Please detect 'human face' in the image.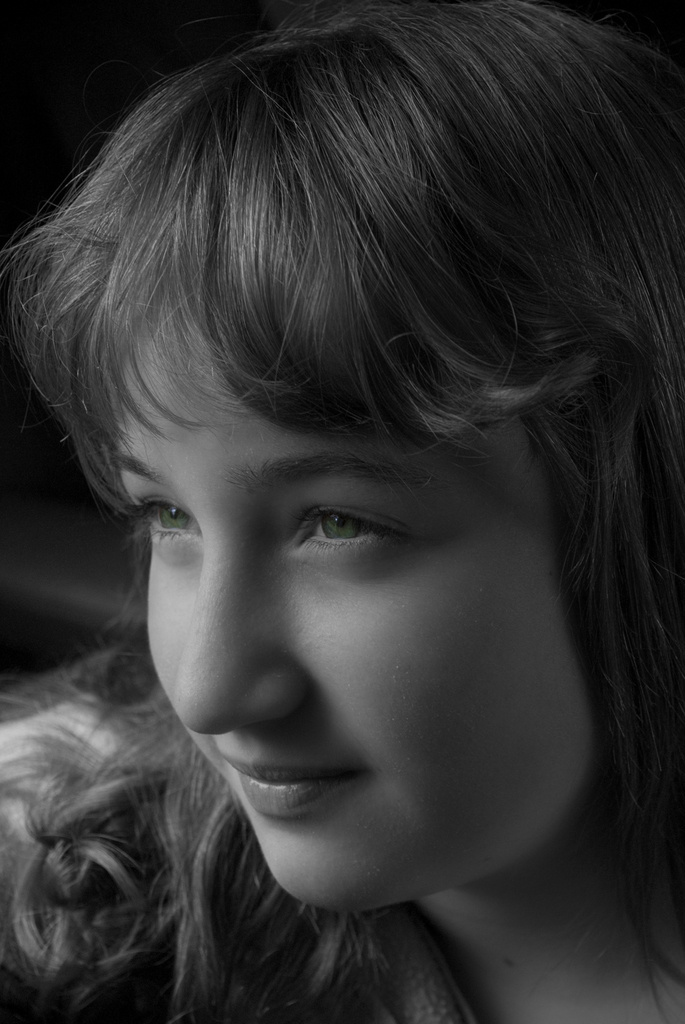
l=119, t=307, r=598, b=915.
